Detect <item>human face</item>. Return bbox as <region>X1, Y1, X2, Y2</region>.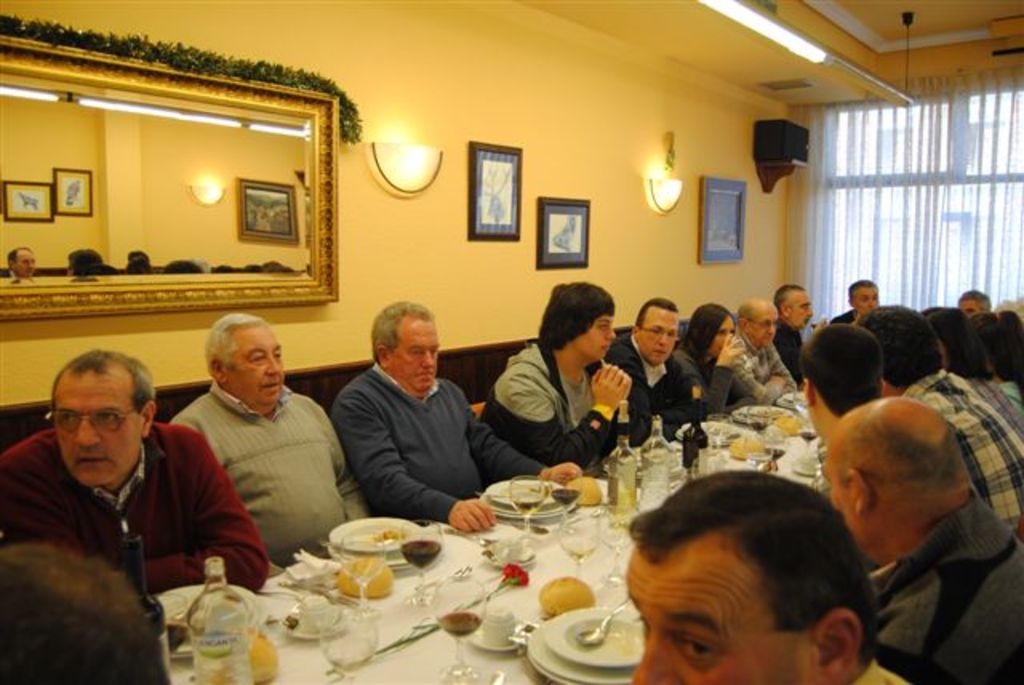
<region>704, 314, 738, 365</region>.
